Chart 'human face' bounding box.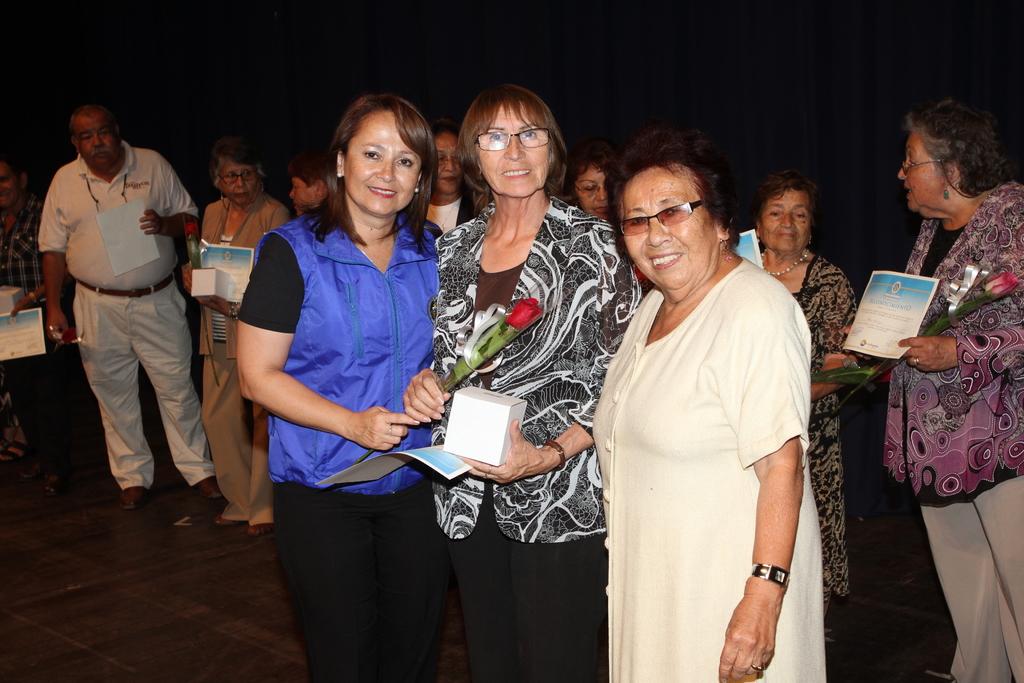
Charted: select_region(895, 126, 943, 218).
